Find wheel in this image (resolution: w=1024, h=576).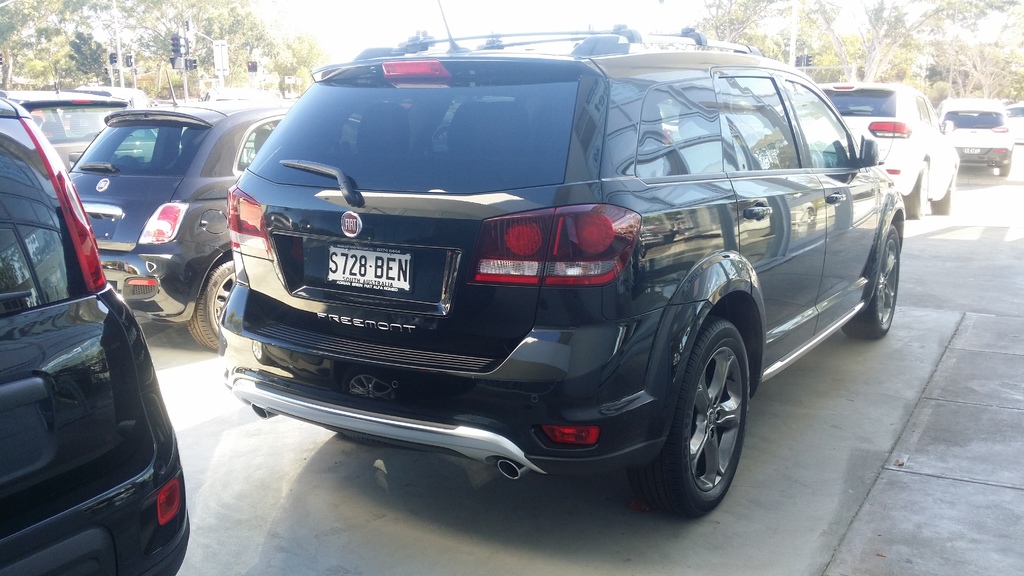
(840,223,900,340).
